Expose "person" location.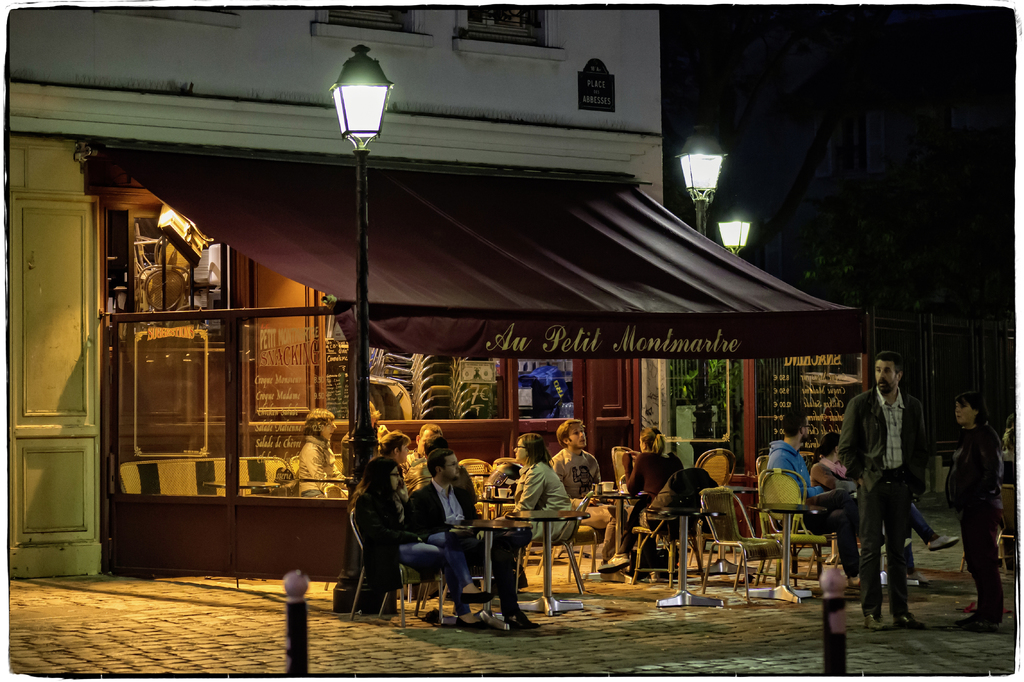
Exposed at box=[825, 352, 927, 630].
